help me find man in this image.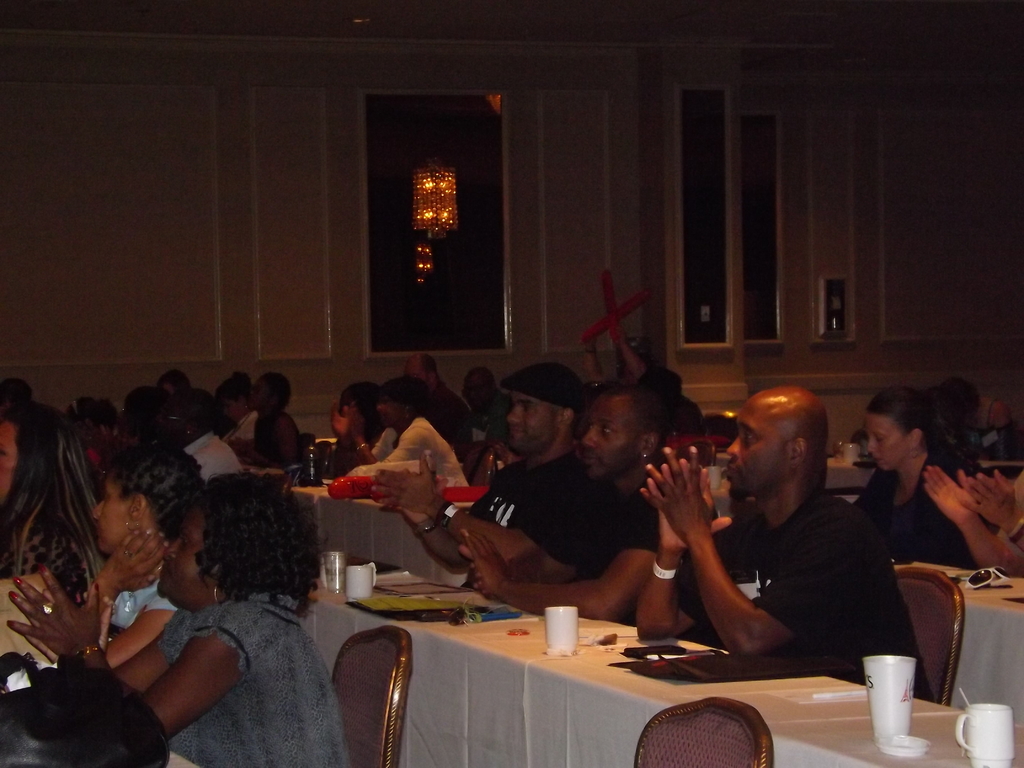
Found it: rect(367, 365, 607, 570).
